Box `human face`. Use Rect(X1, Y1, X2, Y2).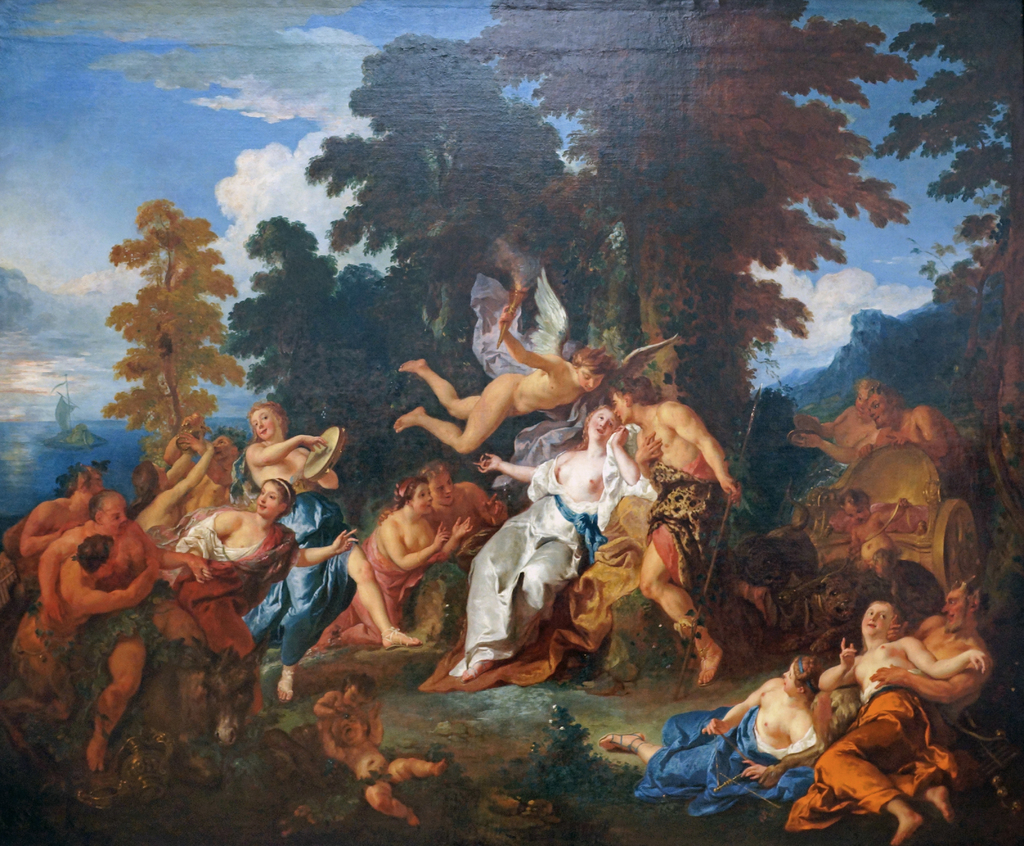
Rect(209, 437, 231, 459).
